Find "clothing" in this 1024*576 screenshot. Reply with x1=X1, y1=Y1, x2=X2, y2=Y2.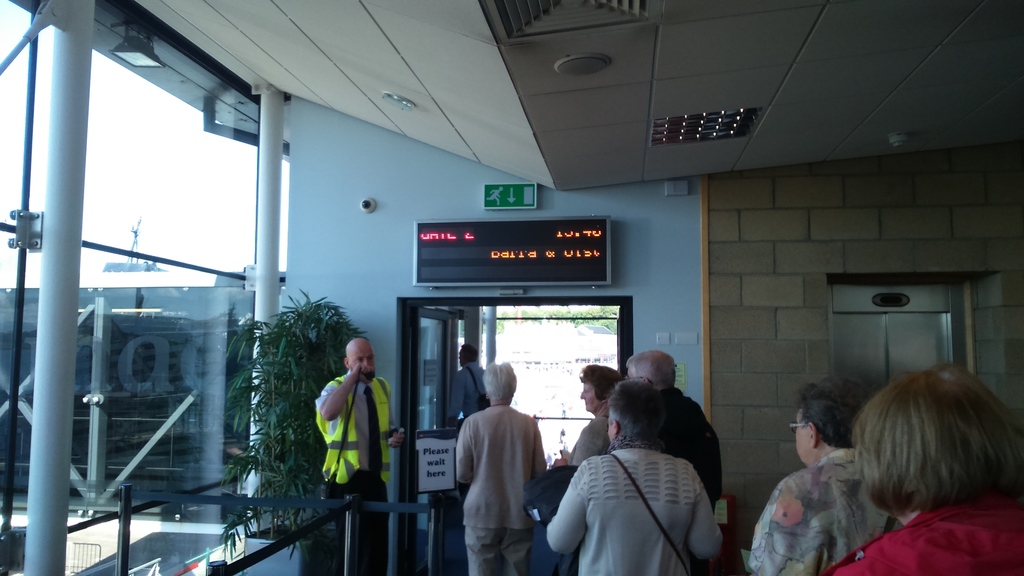
x1=667, y1=386, x2=720, y2=502.
